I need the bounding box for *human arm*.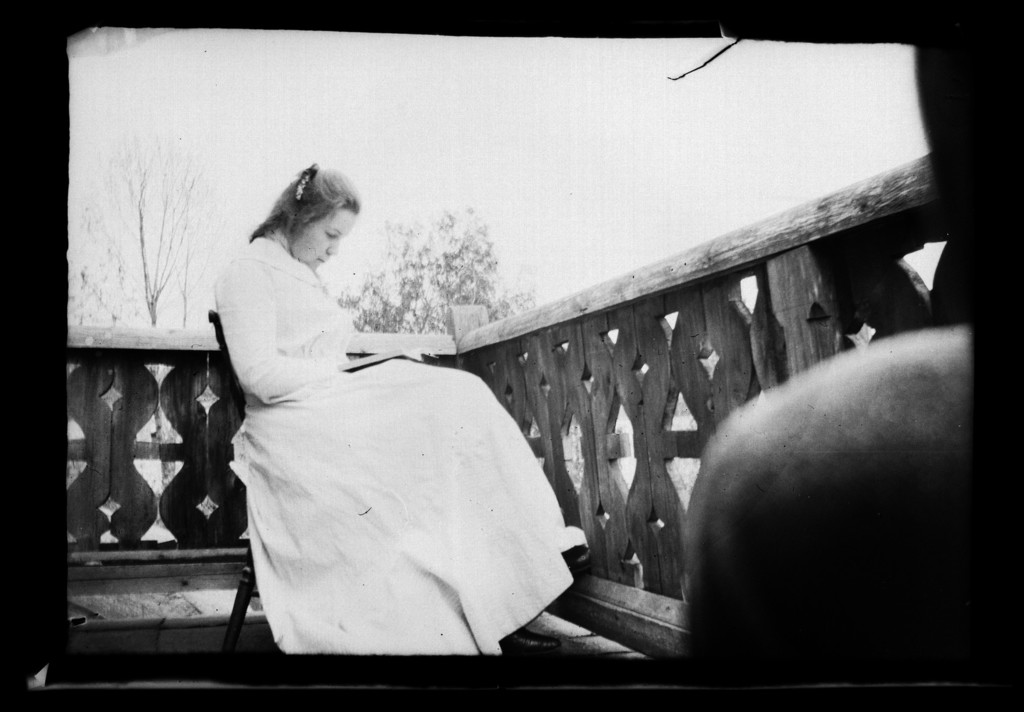
Here it is: detection(215, 258, 365, 402).
